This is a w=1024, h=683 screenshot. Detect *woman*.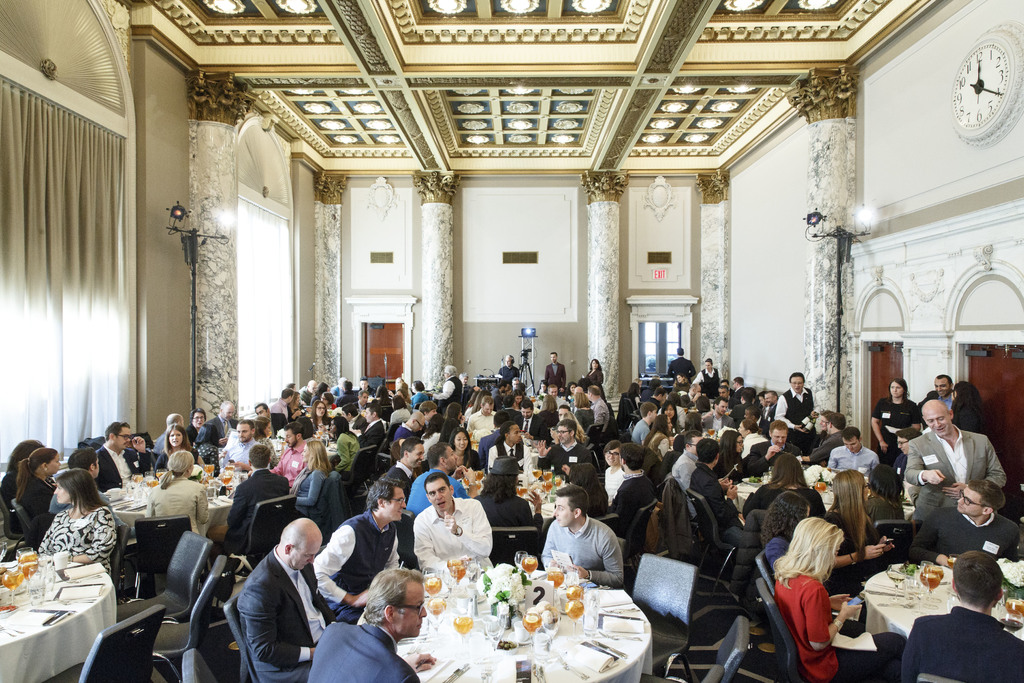
left=765, top=518, right=885, bottom=680.
